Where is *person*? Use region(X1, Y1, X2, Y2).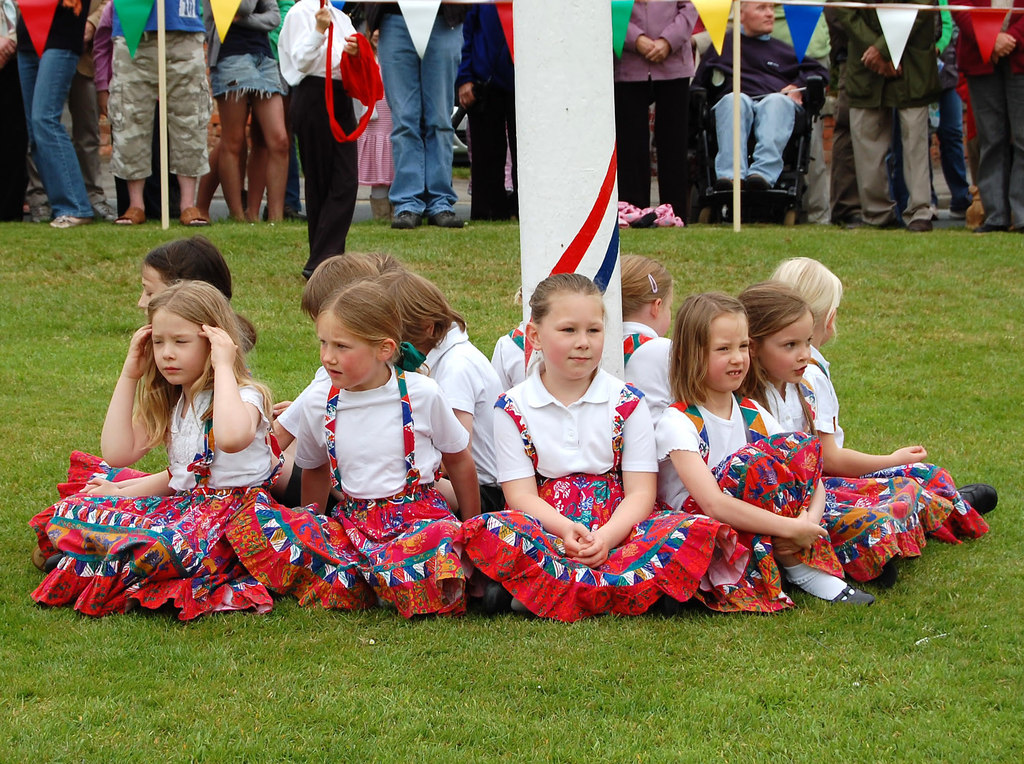
region(28, 281, 282, 611).
